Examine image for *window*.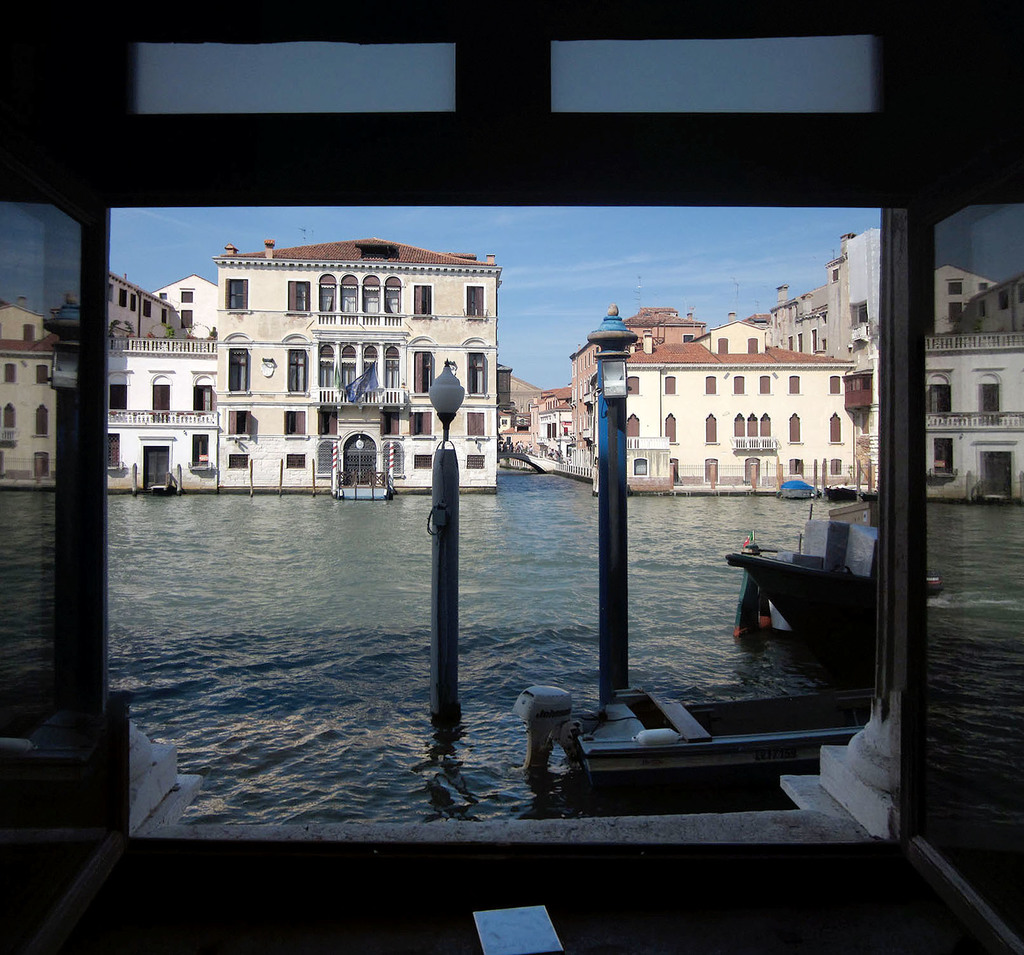
Examination result: Rect(466, 454, 486, 468).
